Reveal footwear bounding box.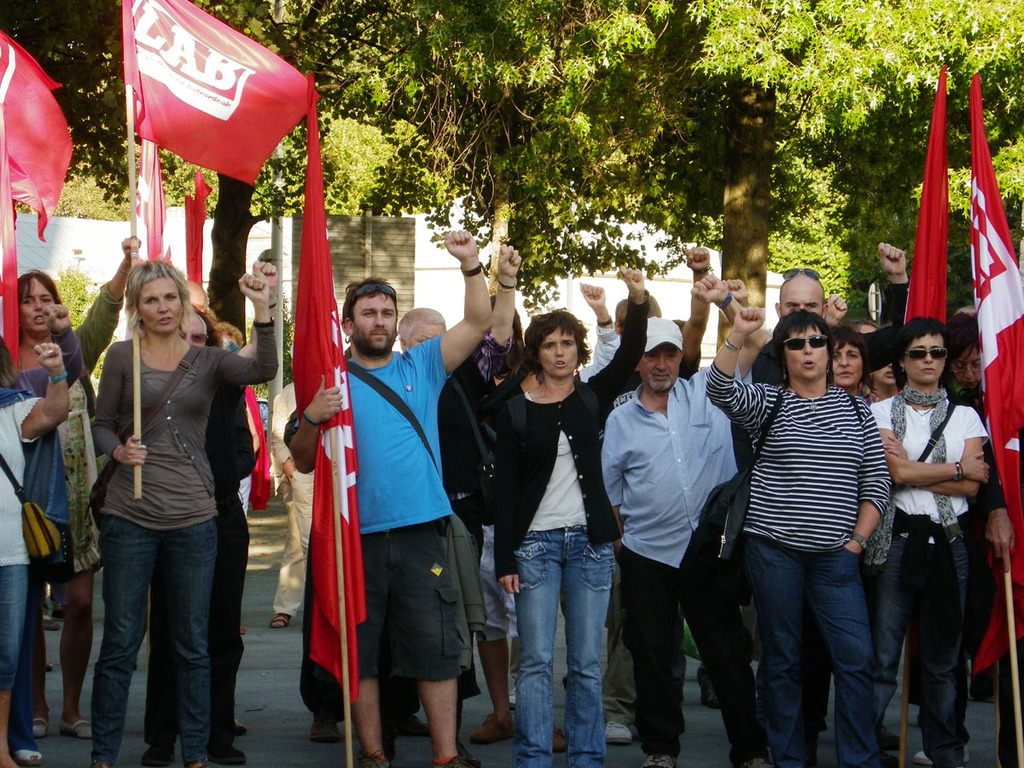
Revealed: region(270, 614, 288, 627).
